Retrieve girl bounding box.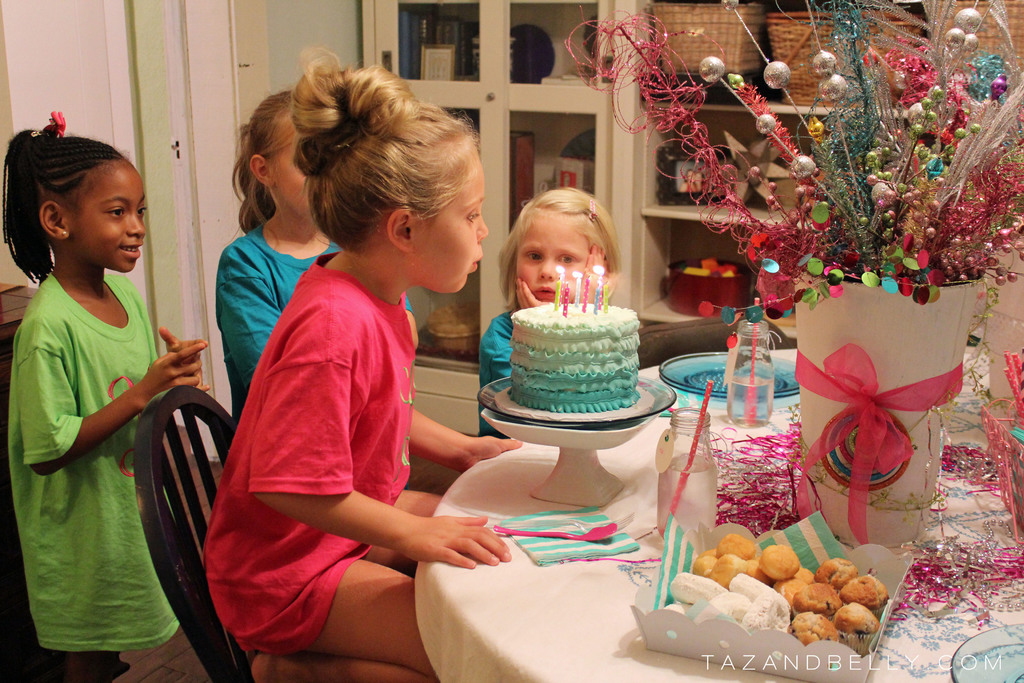
Bounding box: l=200, t=40, r=525, b=682.
